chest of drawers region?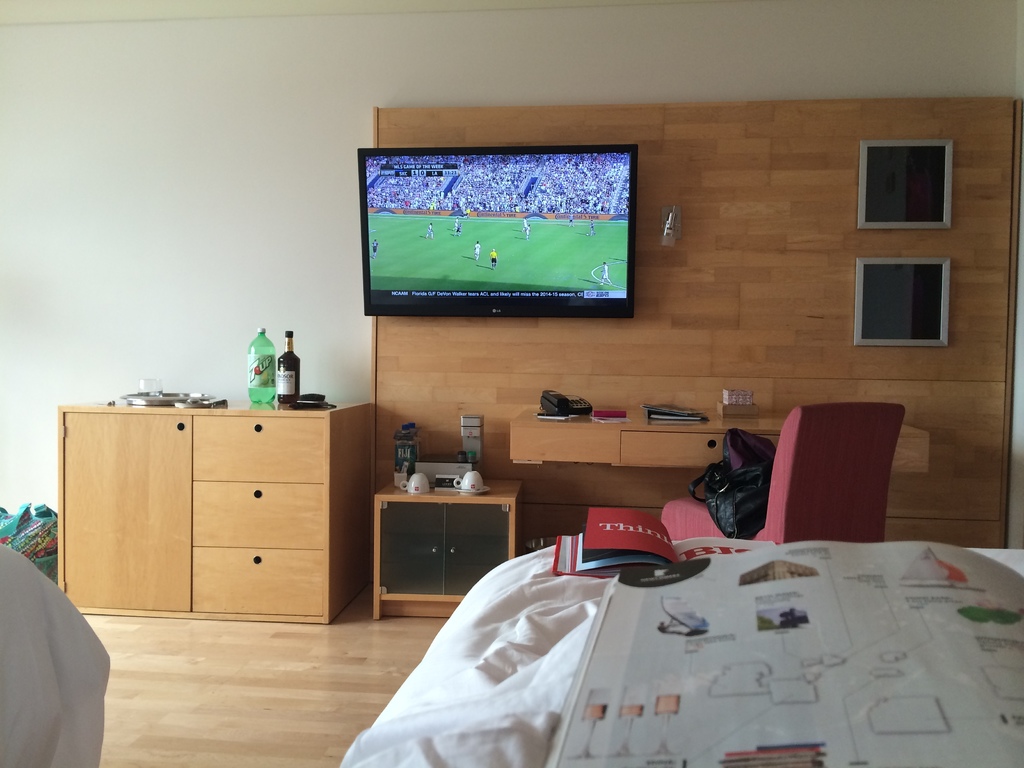
BBox(57, 403, 371, 625)
